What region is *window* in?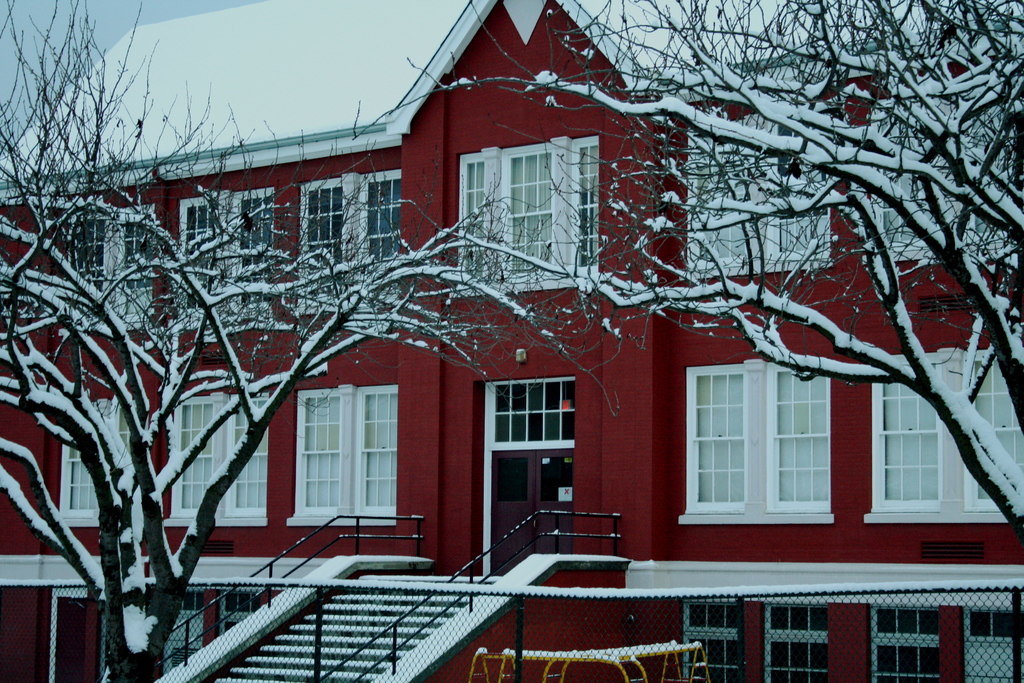
x1=179, y1=185, x2=282, y2=329.
